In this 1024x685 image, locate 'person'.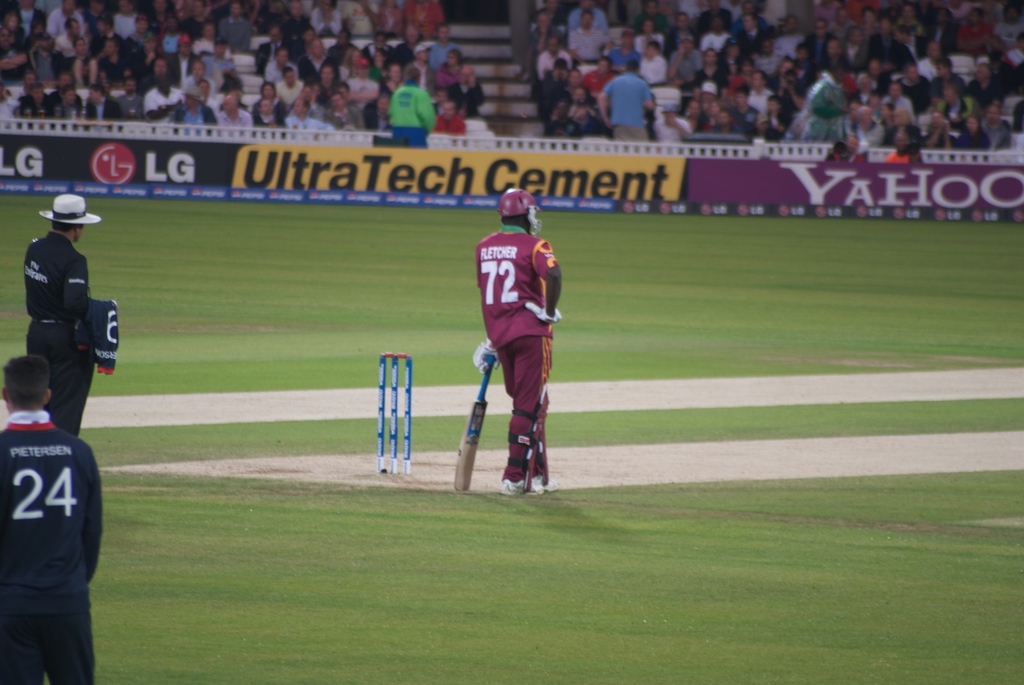
Bounding box: bbox=(19, 195, 111, 442).
